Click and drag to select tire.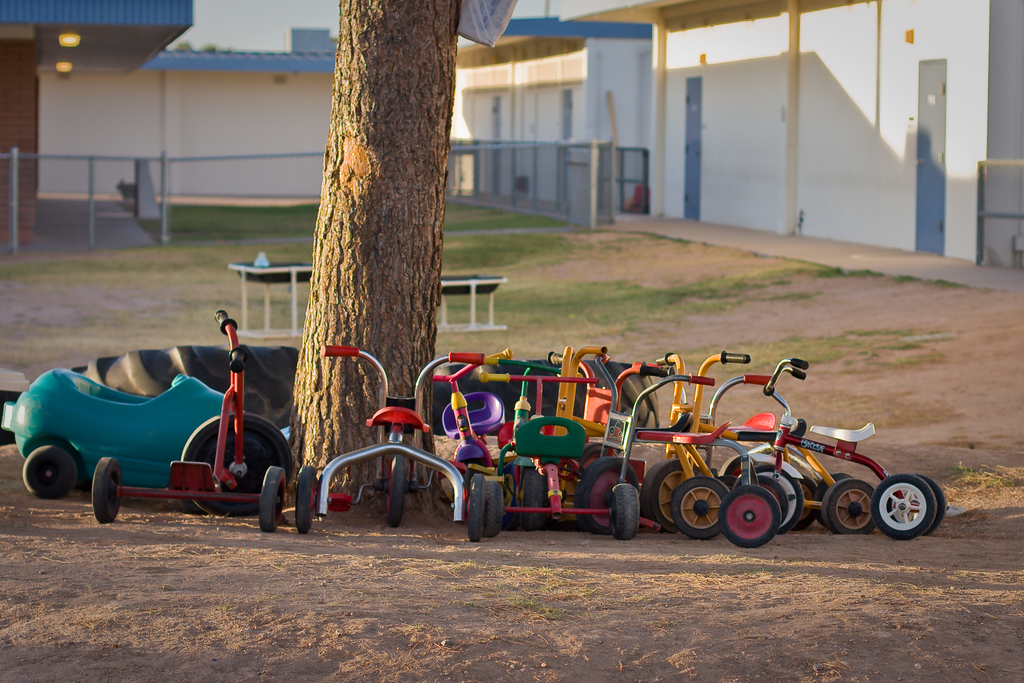
Selection: box=[19, 436, 86, 497].
